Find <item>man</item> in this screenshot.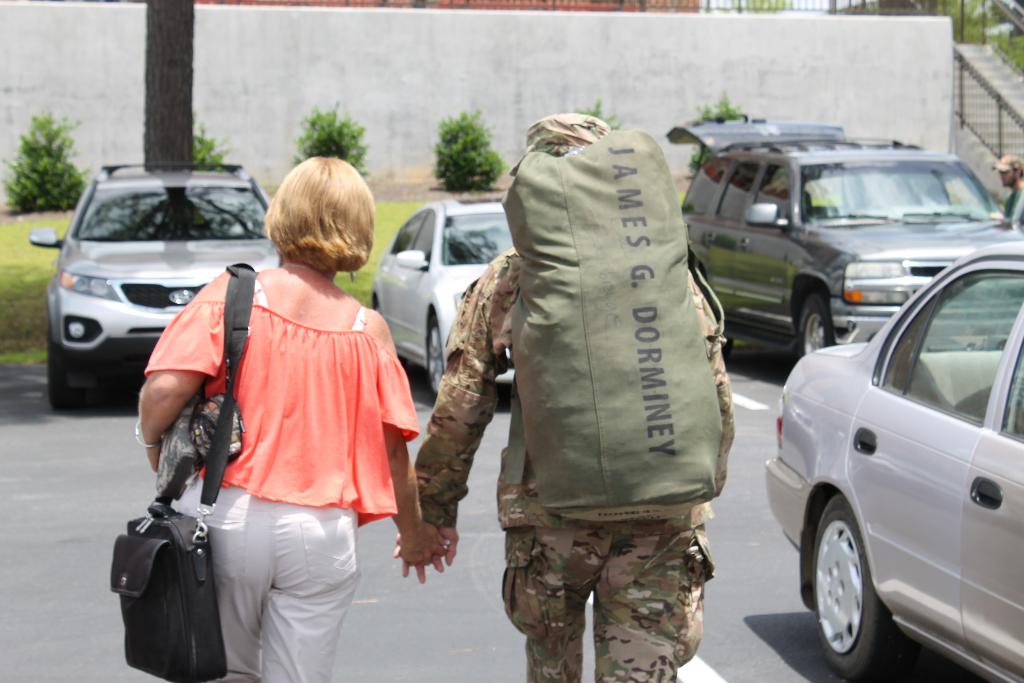
The bounding box for <item>man</item> is (x1=993, y1=152, x2=1023, y2=226).
